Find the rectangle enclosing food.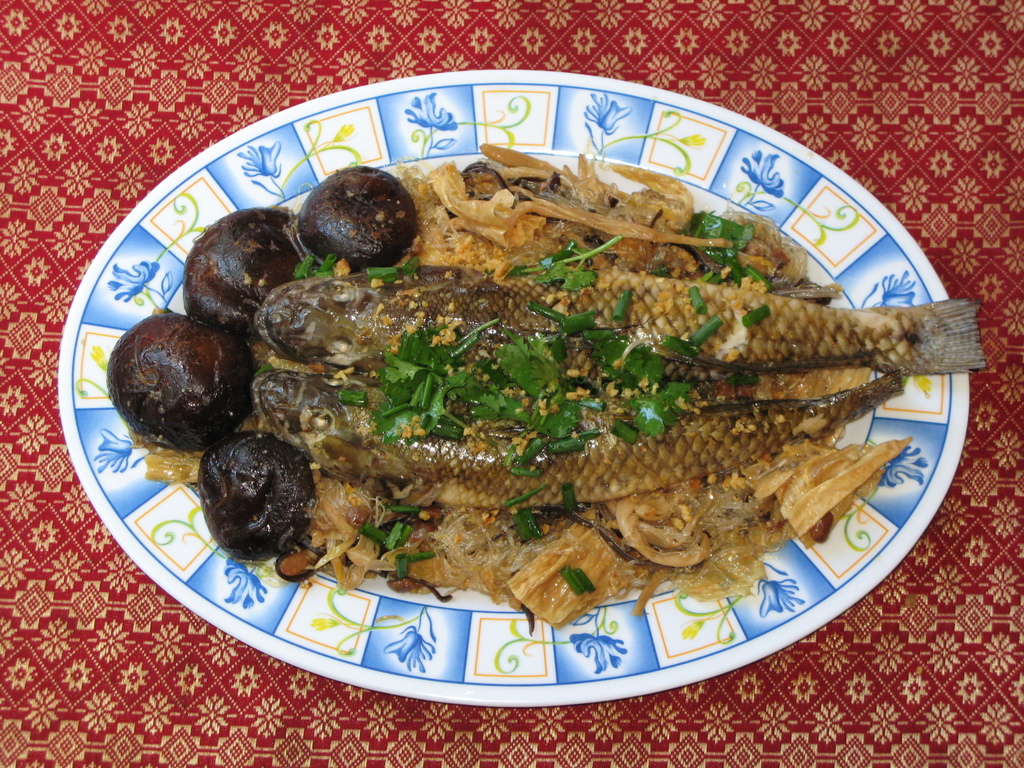
region(248, 261, 988, 384).
